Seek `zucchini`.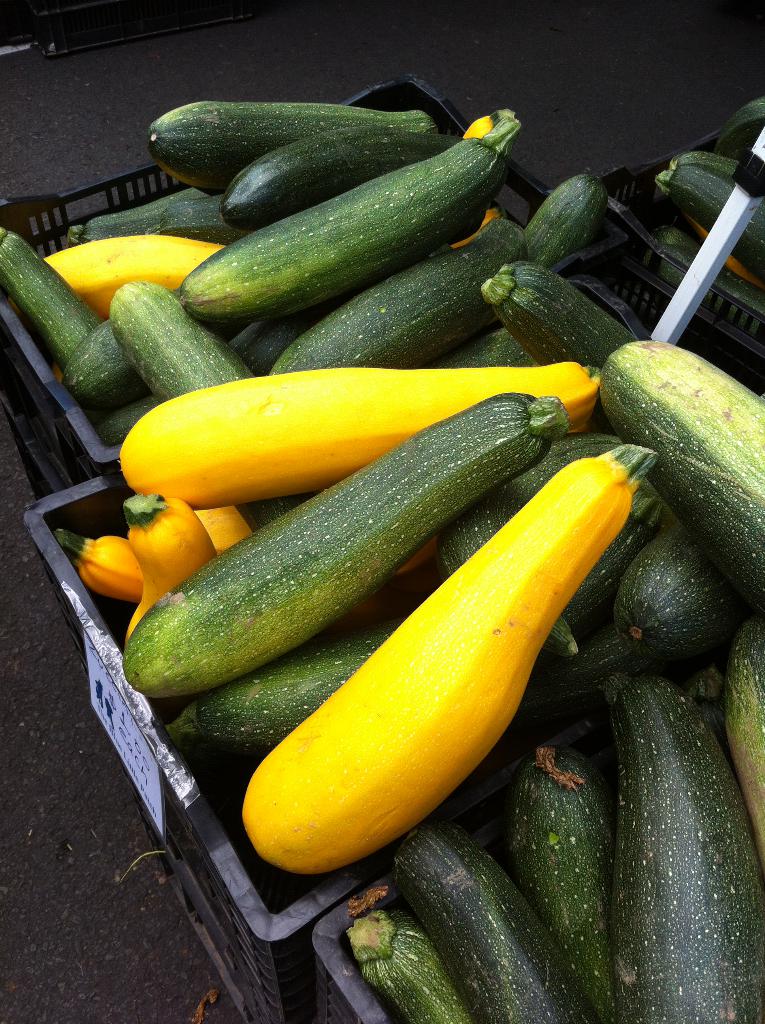
l=121, t=493, r=214, b=641.
